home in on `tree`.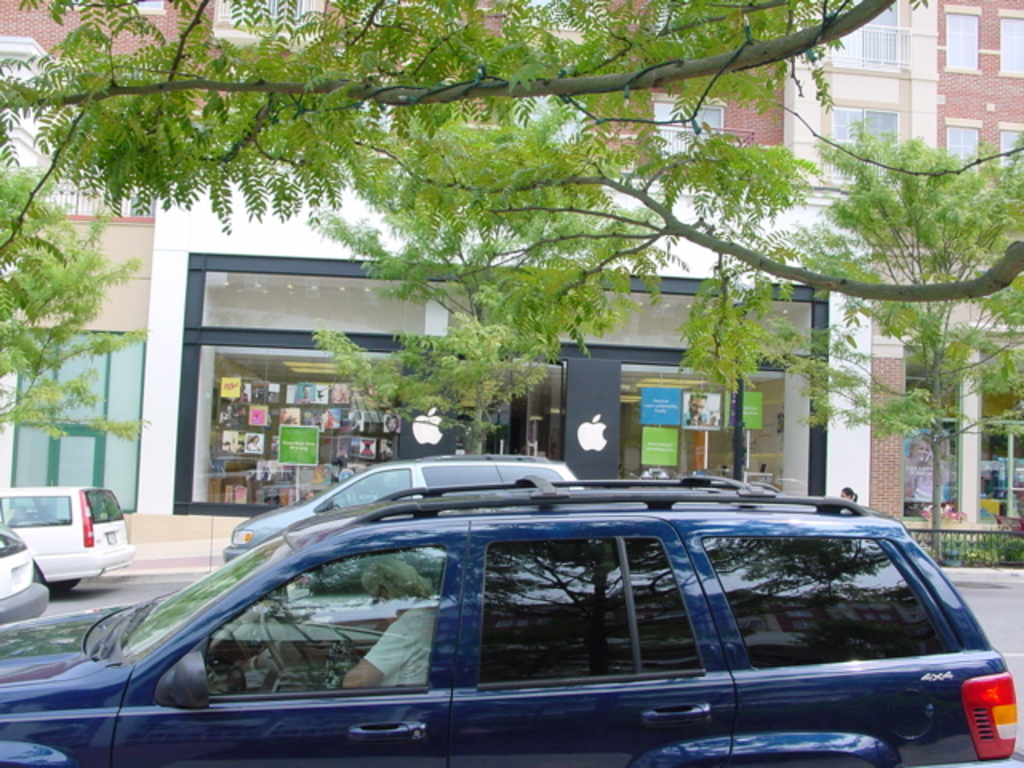
Homed in at bbox=(0, 0, 1022, 400).
